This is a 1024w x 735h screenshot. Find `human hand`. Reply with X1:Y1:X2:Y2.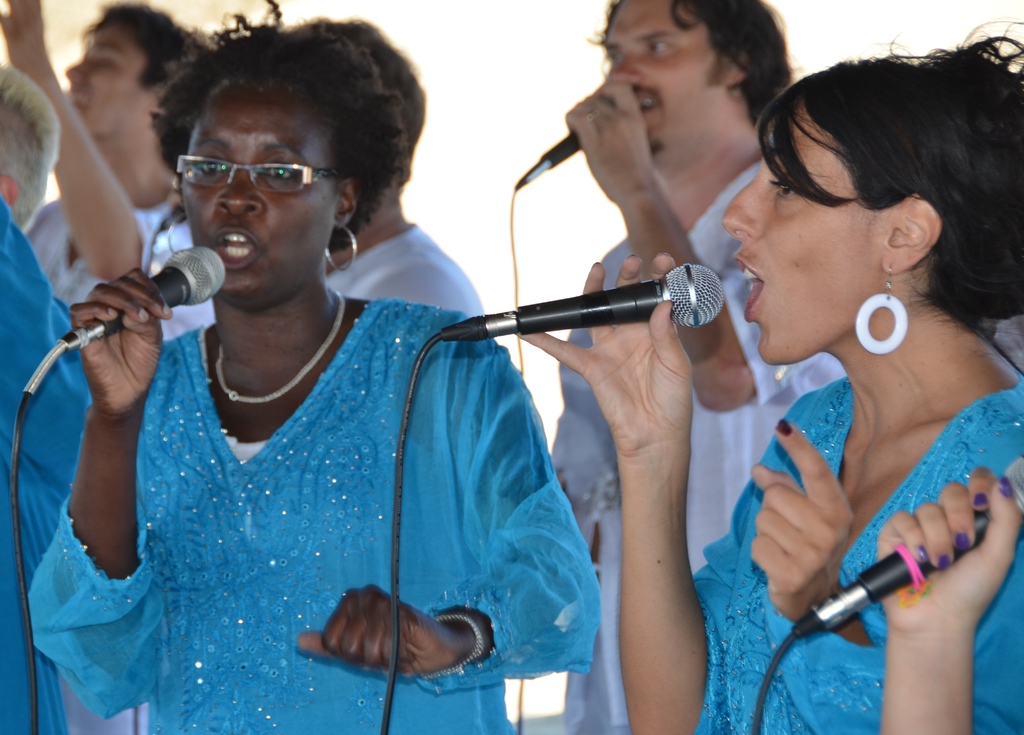
876:491:1012:693.
